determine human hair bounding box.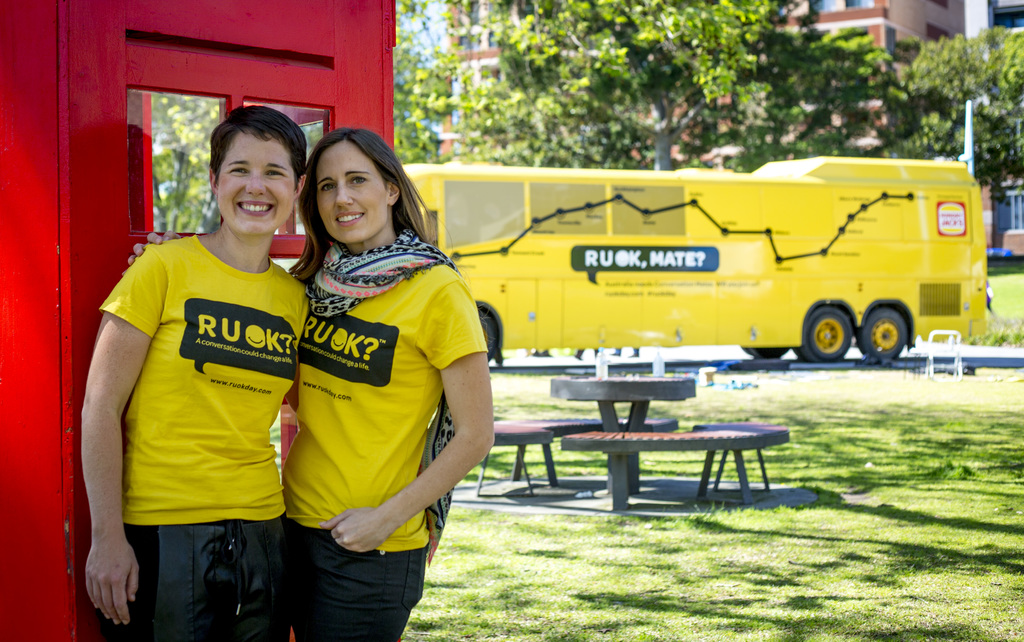
Determined: (x1=204, y1=108, x2=321, y2=188).
